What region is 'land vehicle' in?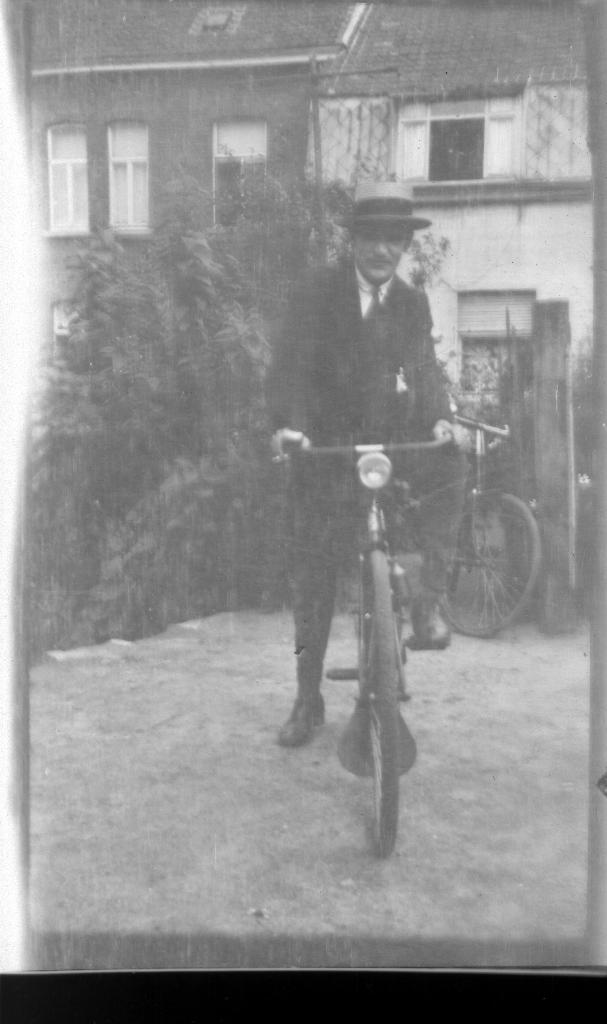
[x1=426, y1=412, x2=540, y2=638].
